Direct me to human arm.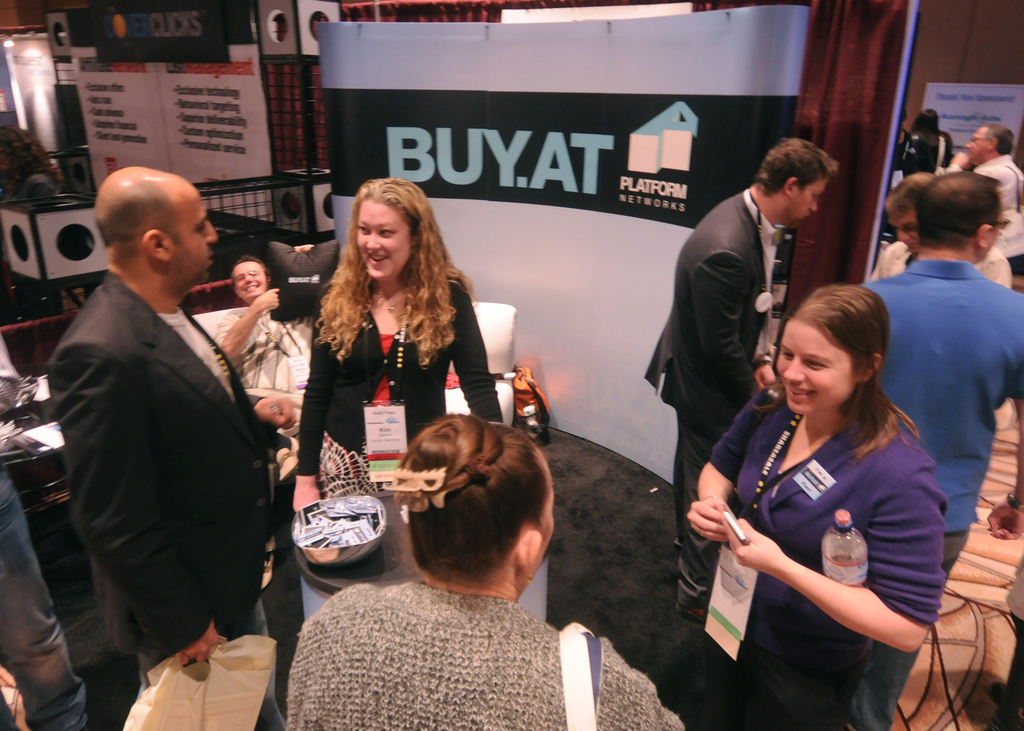
Direction: box=[449, 277, 504, 421].
